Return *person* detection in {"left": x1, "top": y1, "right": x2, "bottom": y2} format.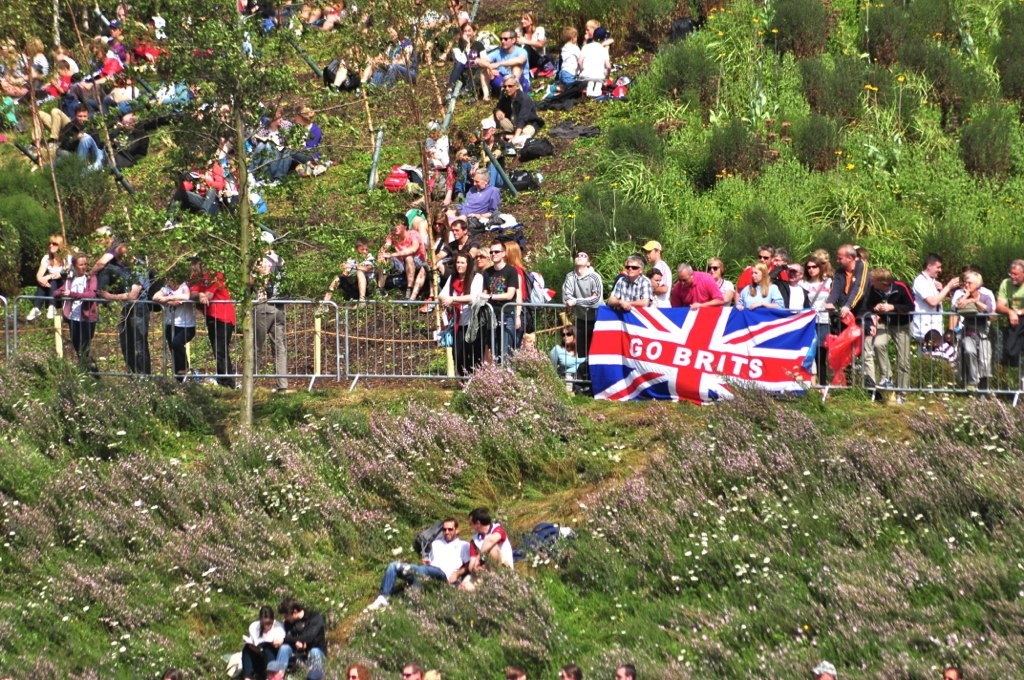
{"left": 923, "top": 328, "right": 961, "bottom": 392}.
